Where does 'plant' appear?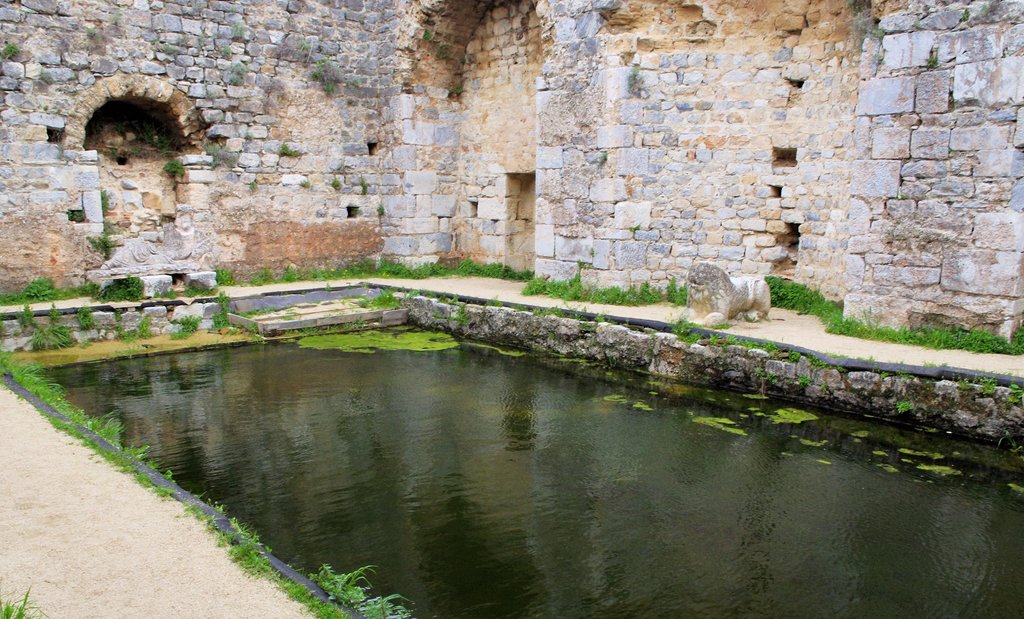
Appears at [x1=196, y1=285, x2=224, y2=298].
